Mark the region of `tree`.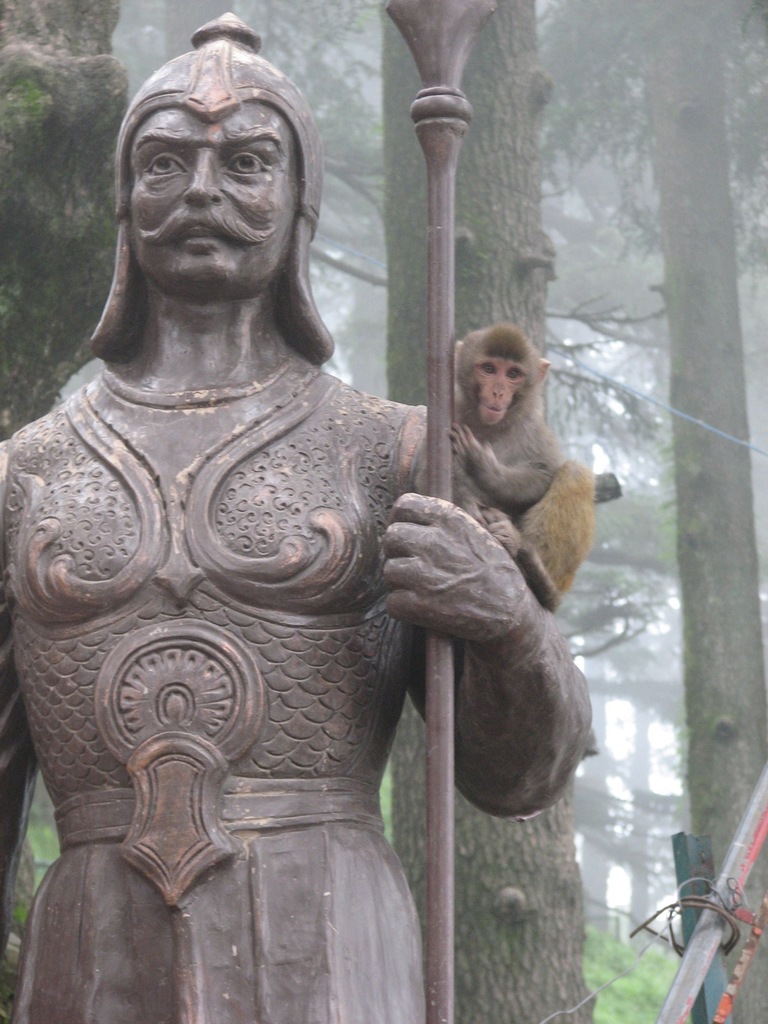
Region: [left=534, top=0, right=767, bottom=1023].
